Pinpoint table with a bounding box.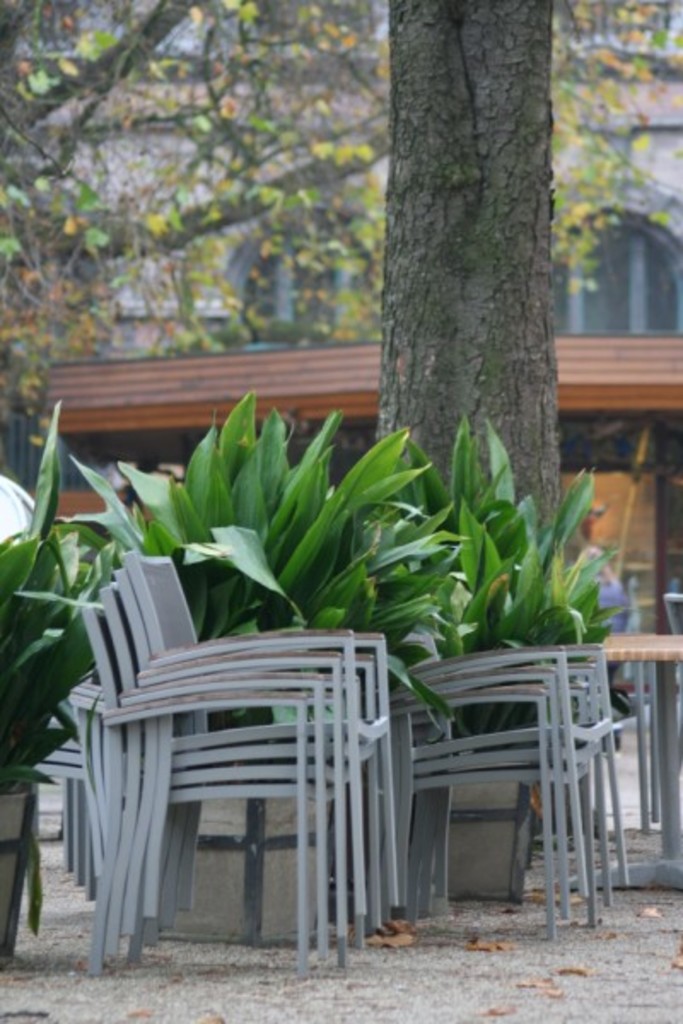
<bbox>596, 628, 681, 916</bbox>.
